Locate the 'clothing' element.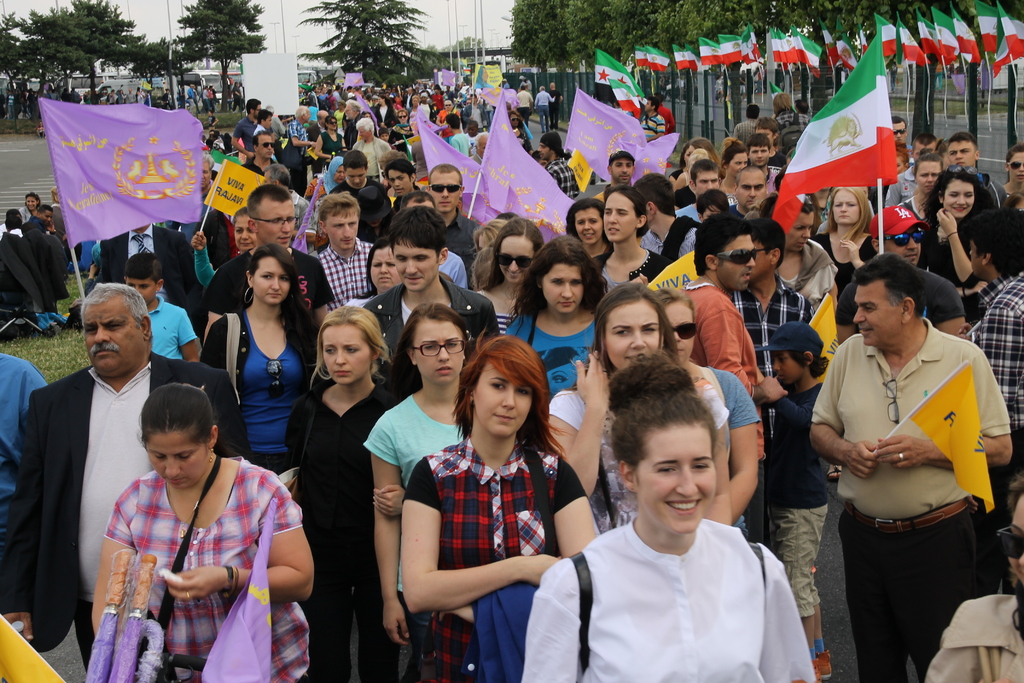
Element bbox: box=[319, 128, 344, 161].
